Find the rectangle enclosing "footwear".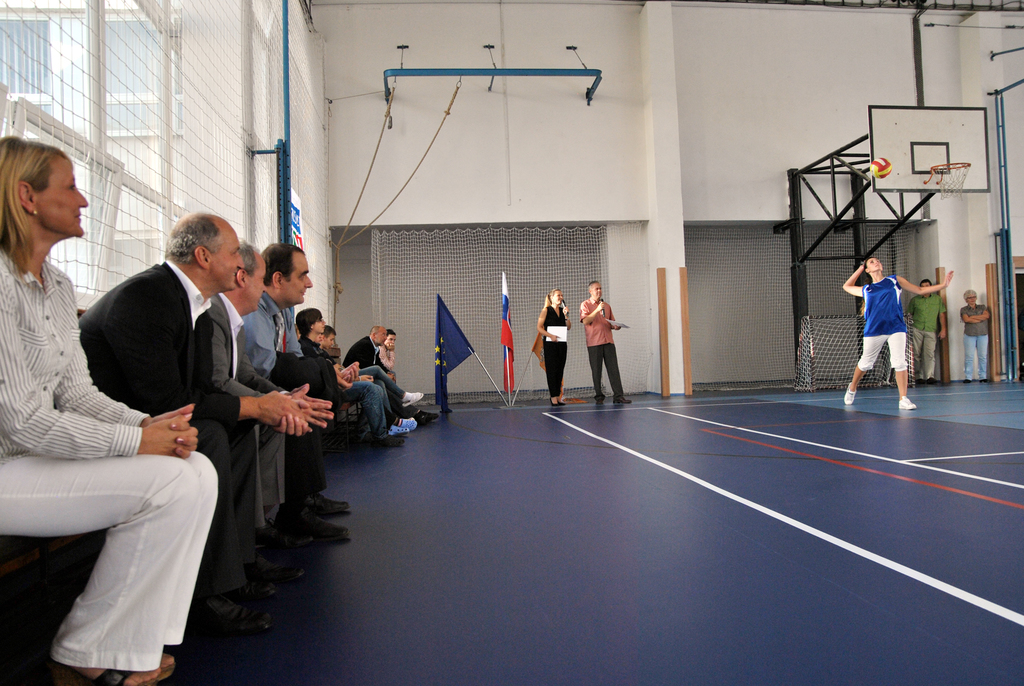
box=[291, 515, 351, 553].
